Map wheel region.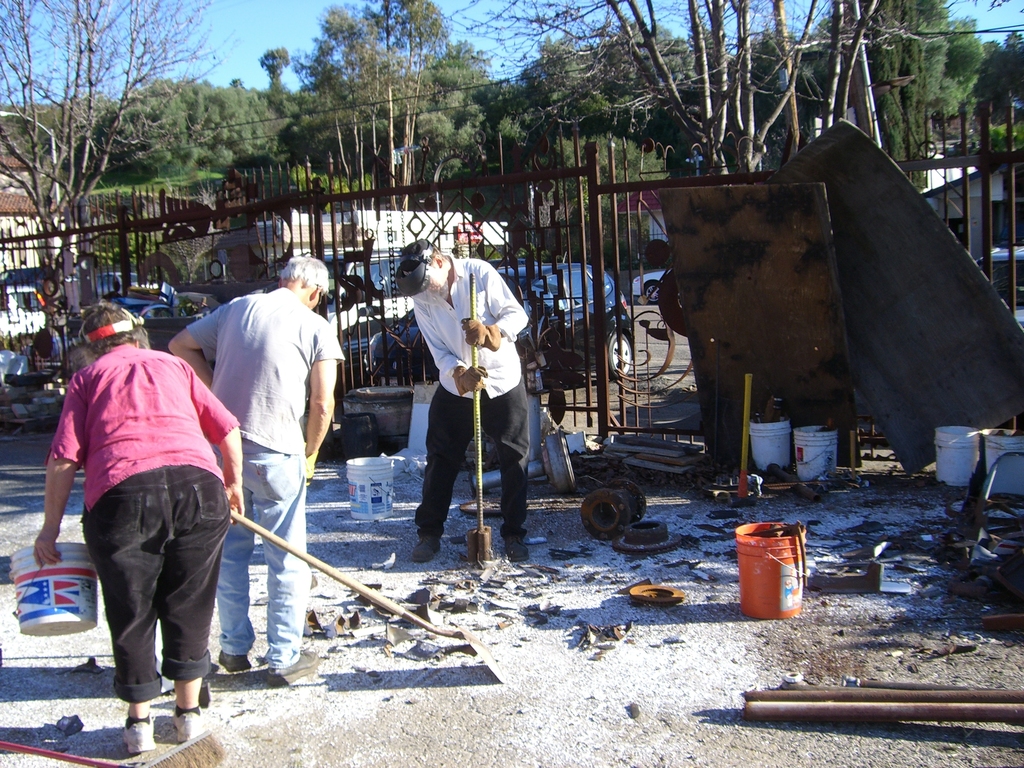
Mapped to [653, 268, 688, 339].
